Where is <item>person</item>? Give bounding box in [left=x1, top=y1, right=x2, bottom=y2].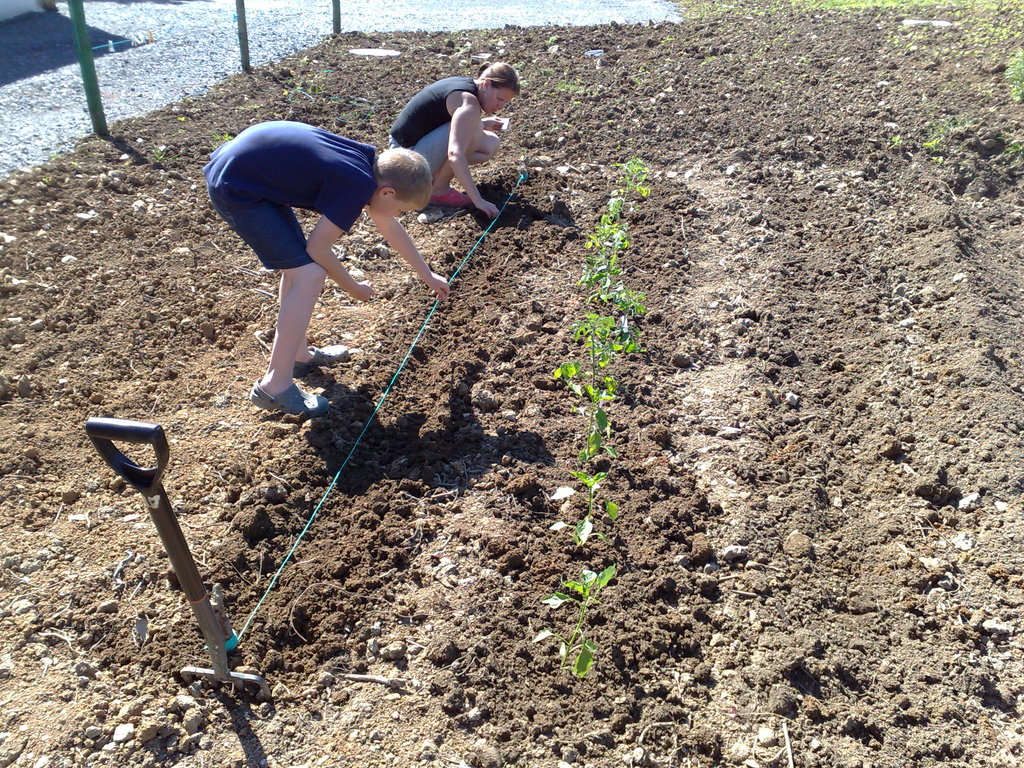
[left=388, top=59, right=522, bottom=216].
